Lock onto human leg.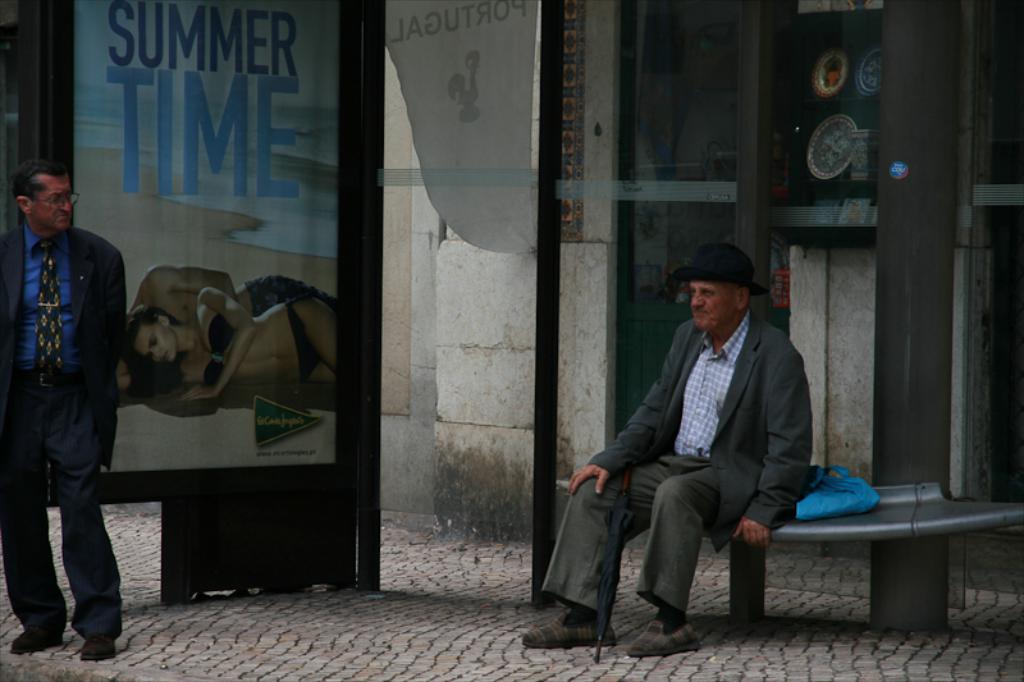
Locked: 0:377:73:650.
